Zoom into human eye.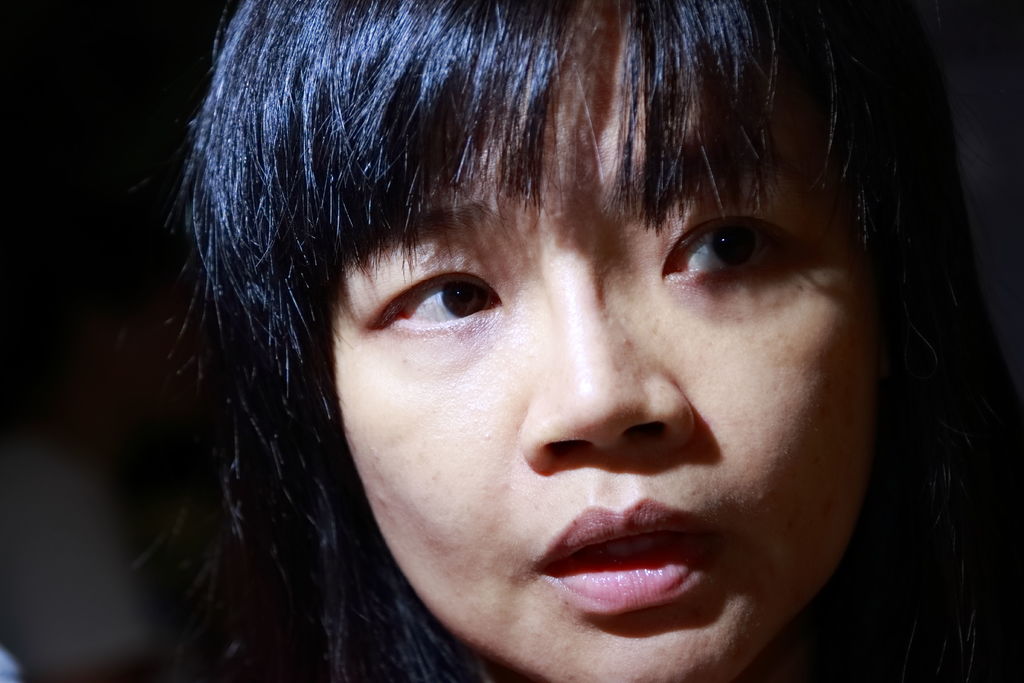
Zoom target: {"x1": 656, "y1": 206, "x2": 808, "y2": 288}.
